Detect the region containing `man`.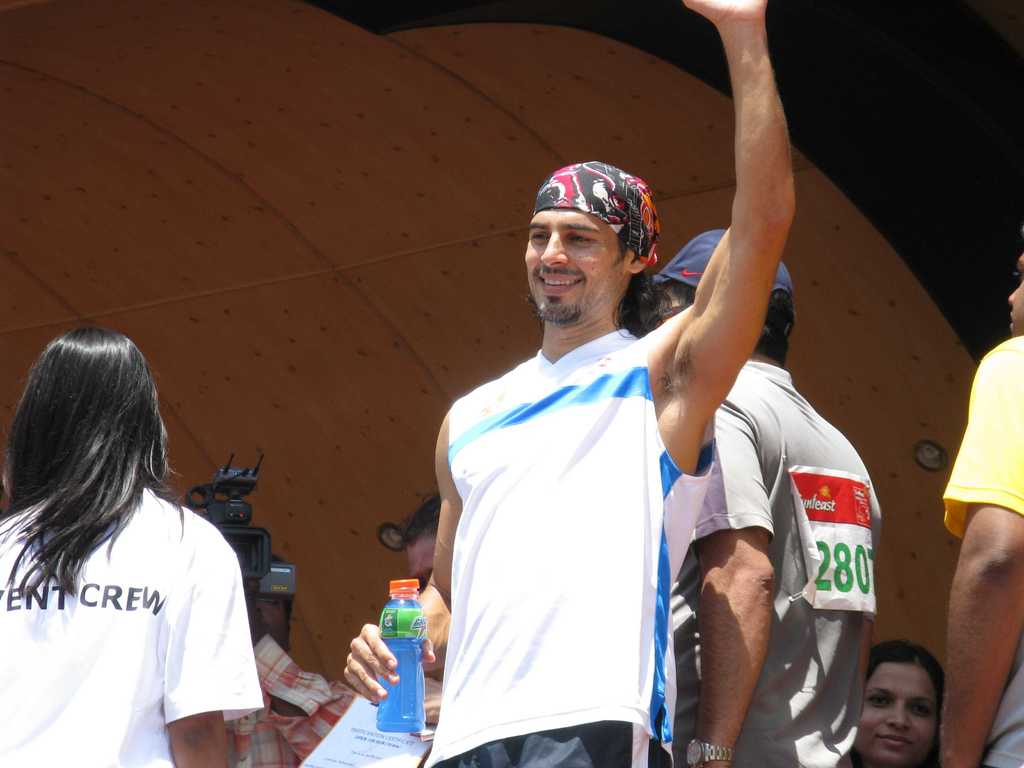
box(935, 228, 1023, 767).
